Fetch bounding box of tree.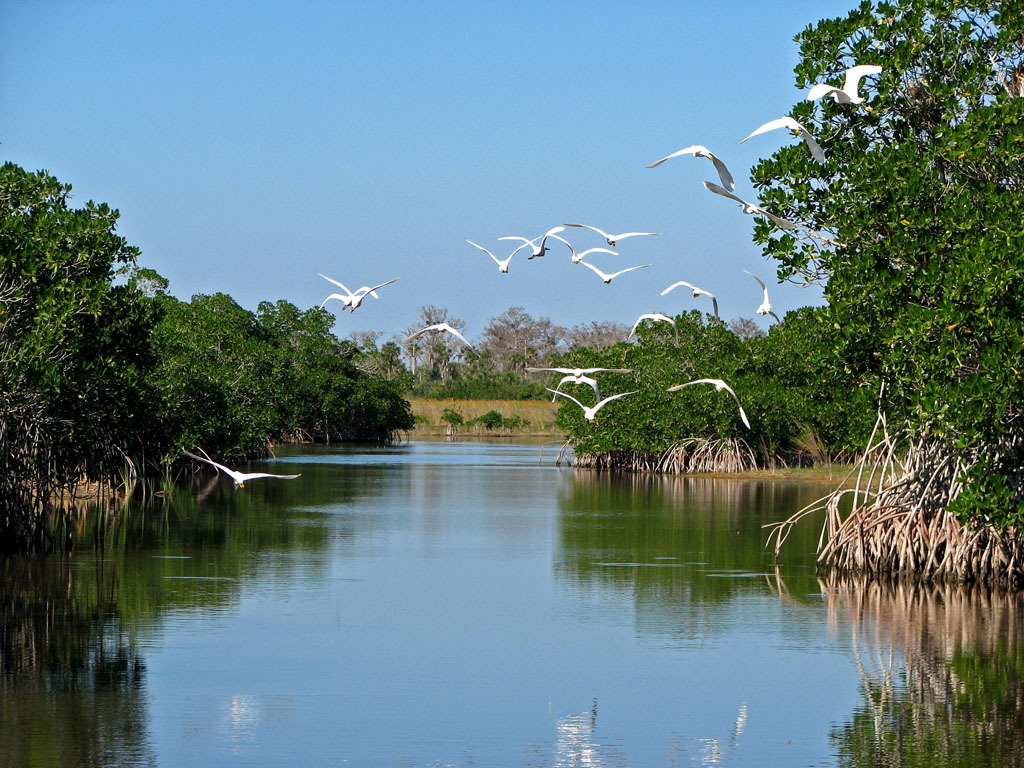
Bbox: bbox(730, 3, 1023, 526).
